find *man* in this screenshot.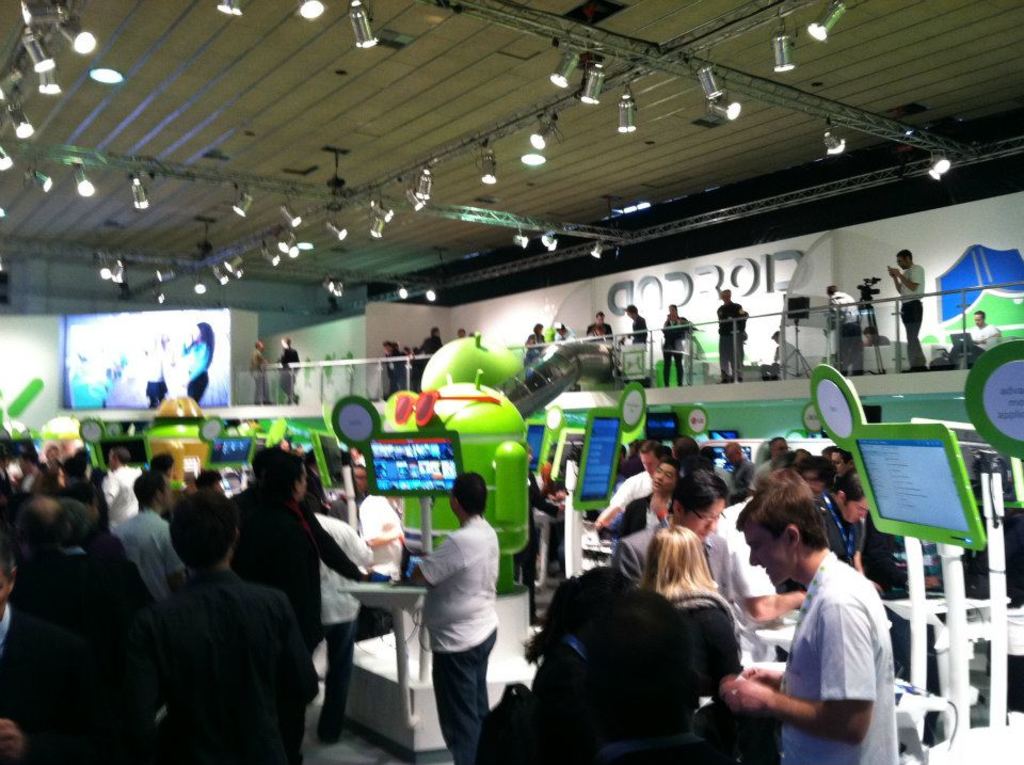
The bounding box for *man* is <bbox>108, 453, 140, 535</bbox>.
